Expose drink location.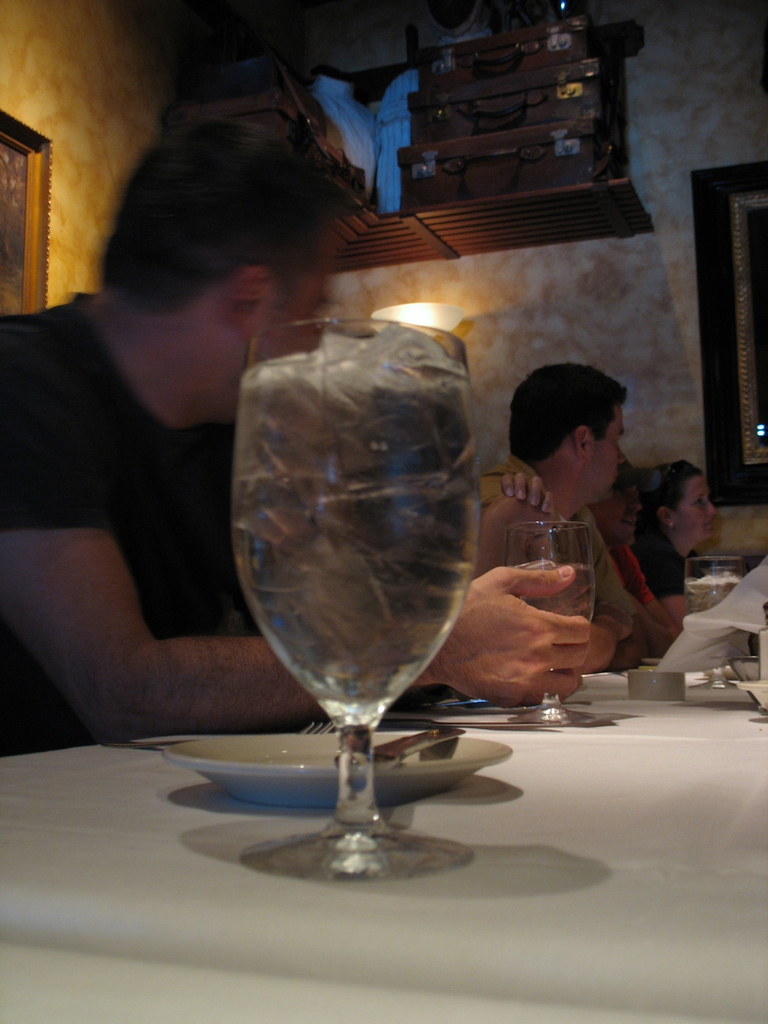
Exposed at {"left": 684, "top": 552, "right": 739, "bottom": 676}.
